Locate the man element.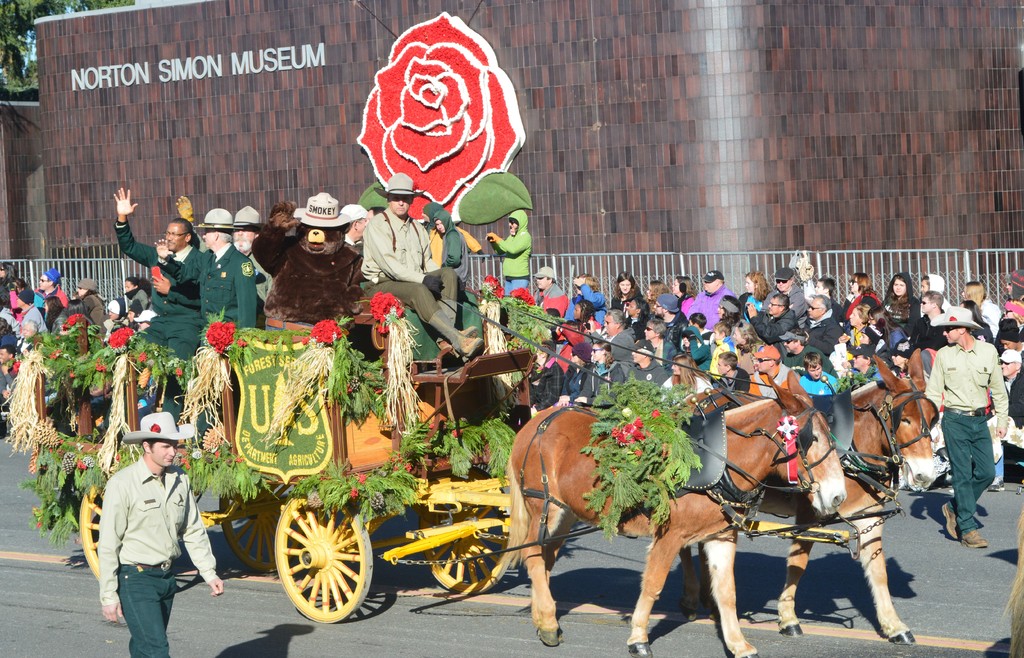
Element bbox: x1=528 y1=264 x2=567 y2=307.
